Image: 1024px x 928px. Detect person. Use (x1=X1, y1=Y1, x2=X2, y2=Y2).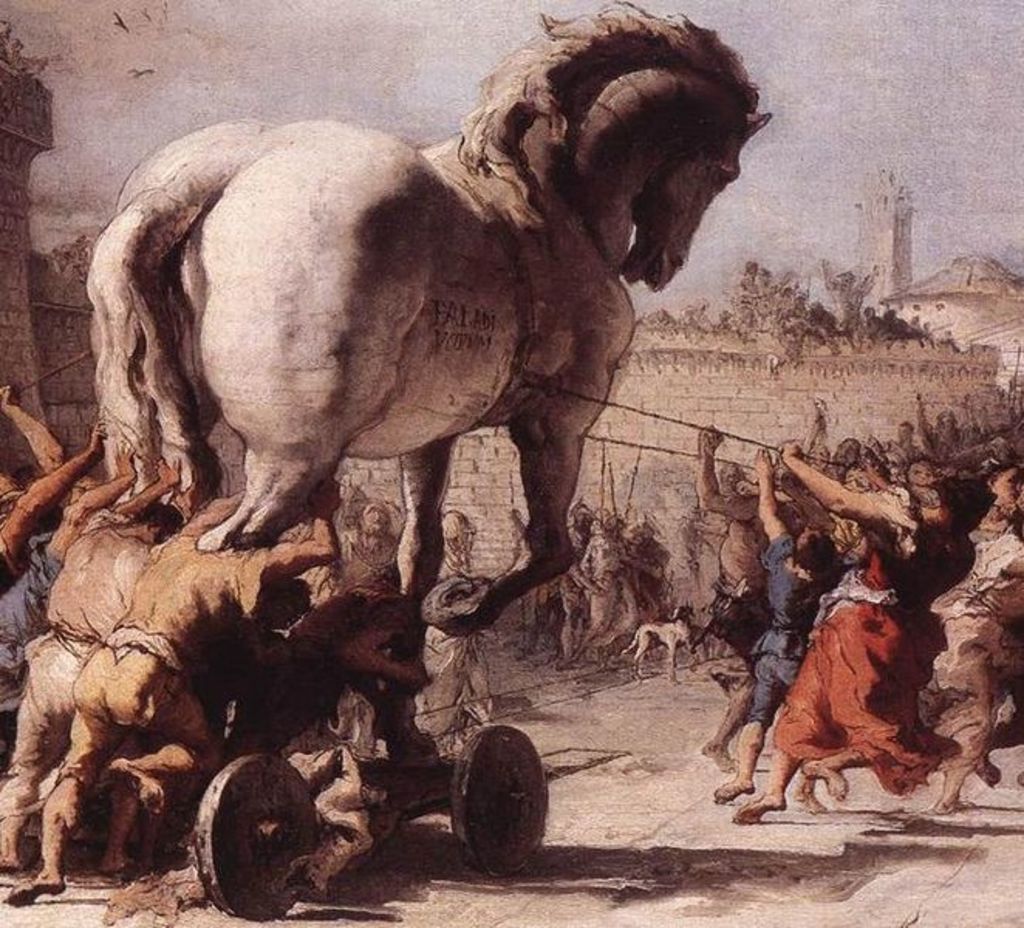
(x1=678, y1=421, x2=804, y2=764).
